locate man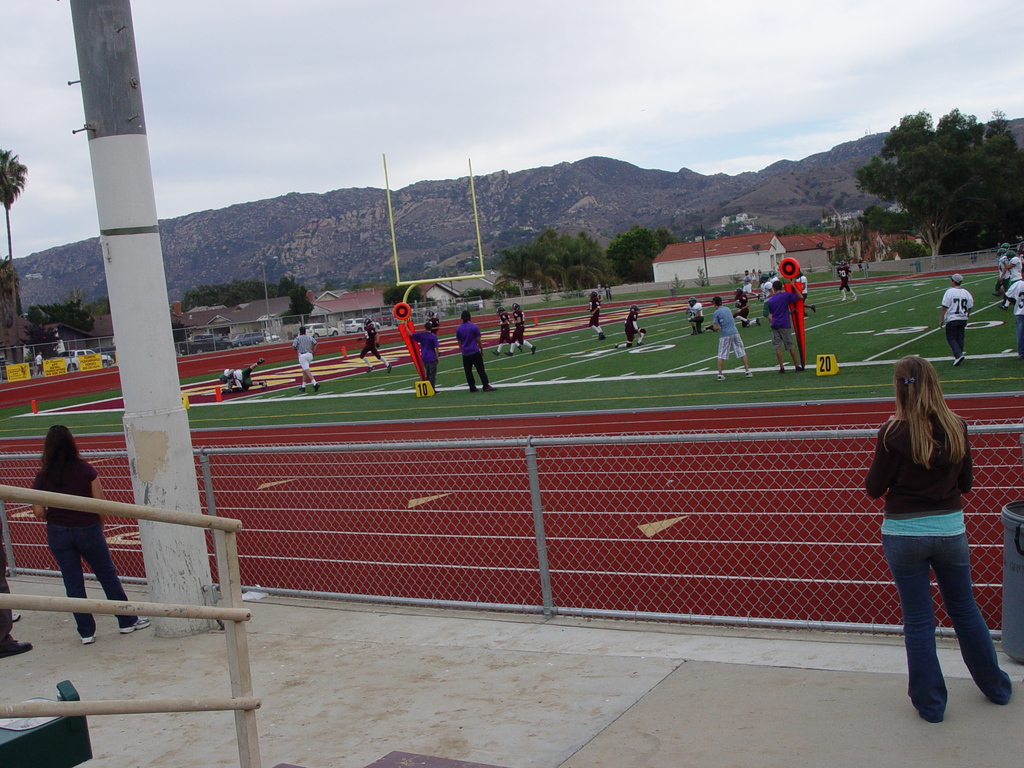
box(611, 307, 649, 349)
